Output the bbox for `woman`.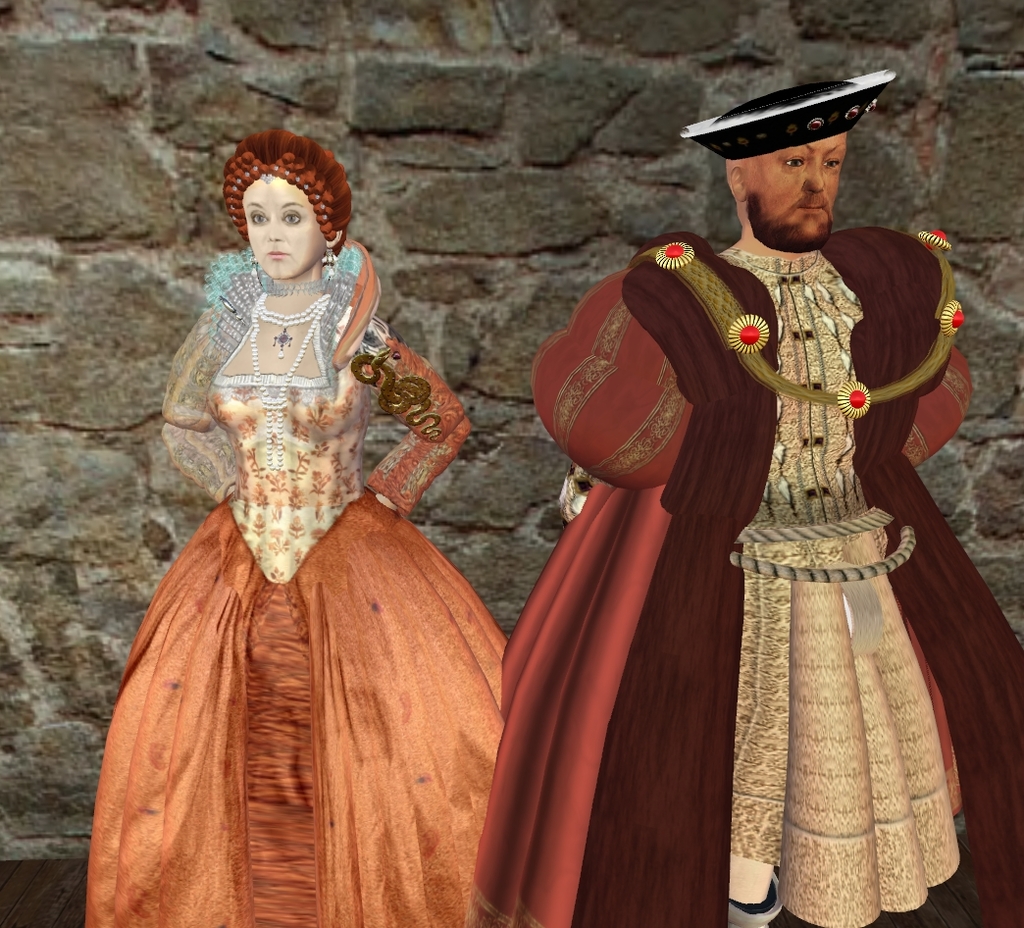
BBox(87, 128, 514, 927).
